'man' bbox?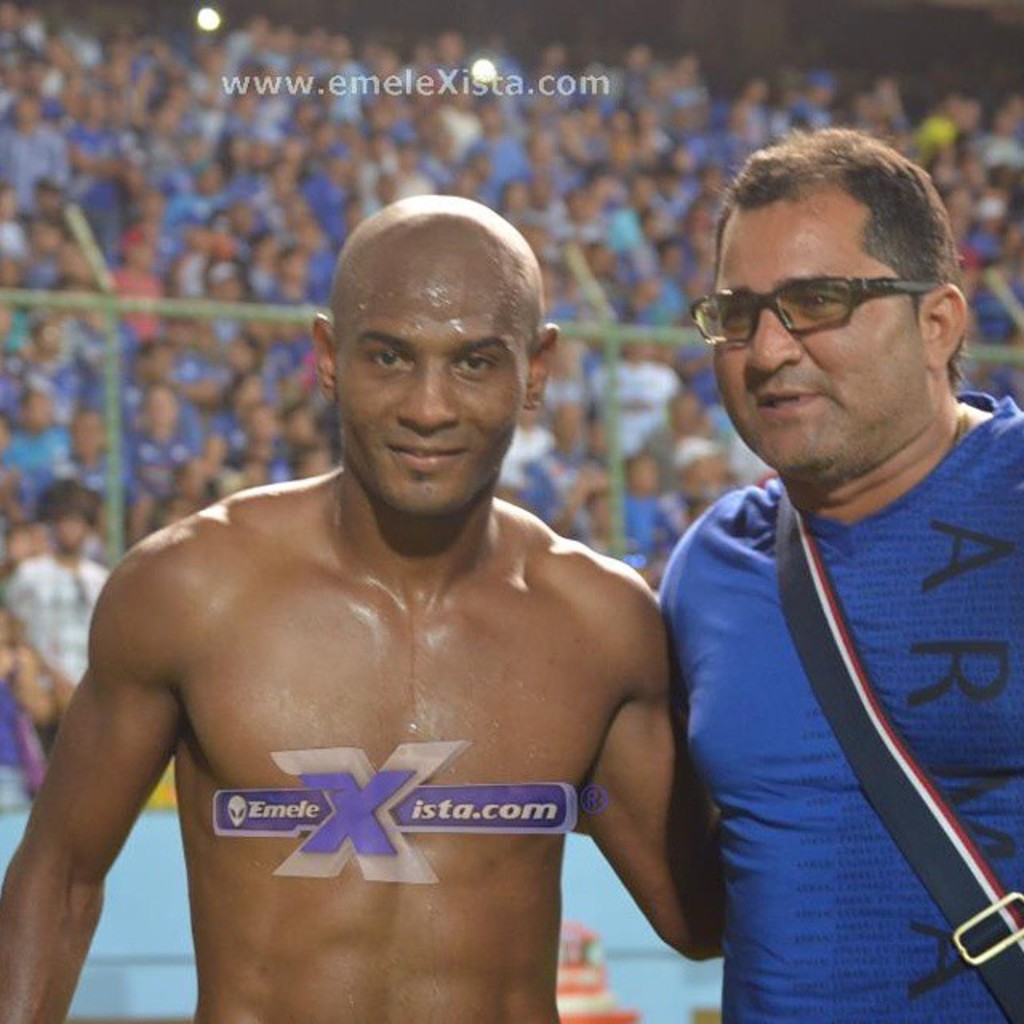
region(666, 125, 1022, 1022)
